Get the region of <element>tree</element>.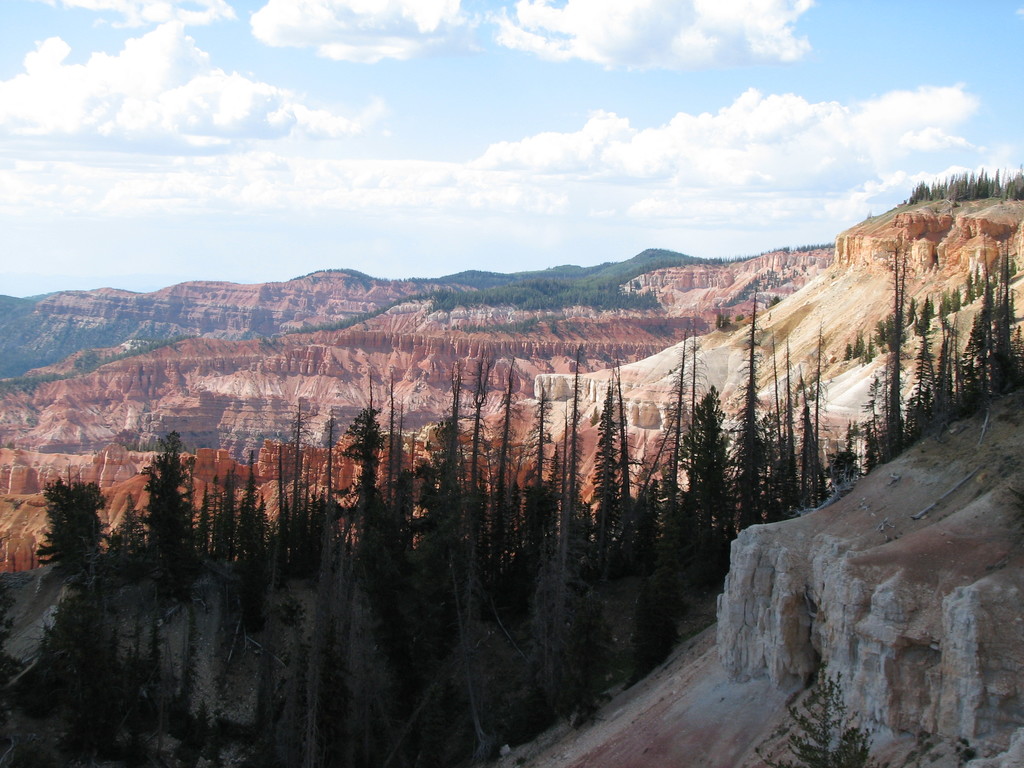
l=20, t=466, r=102, b=587.
